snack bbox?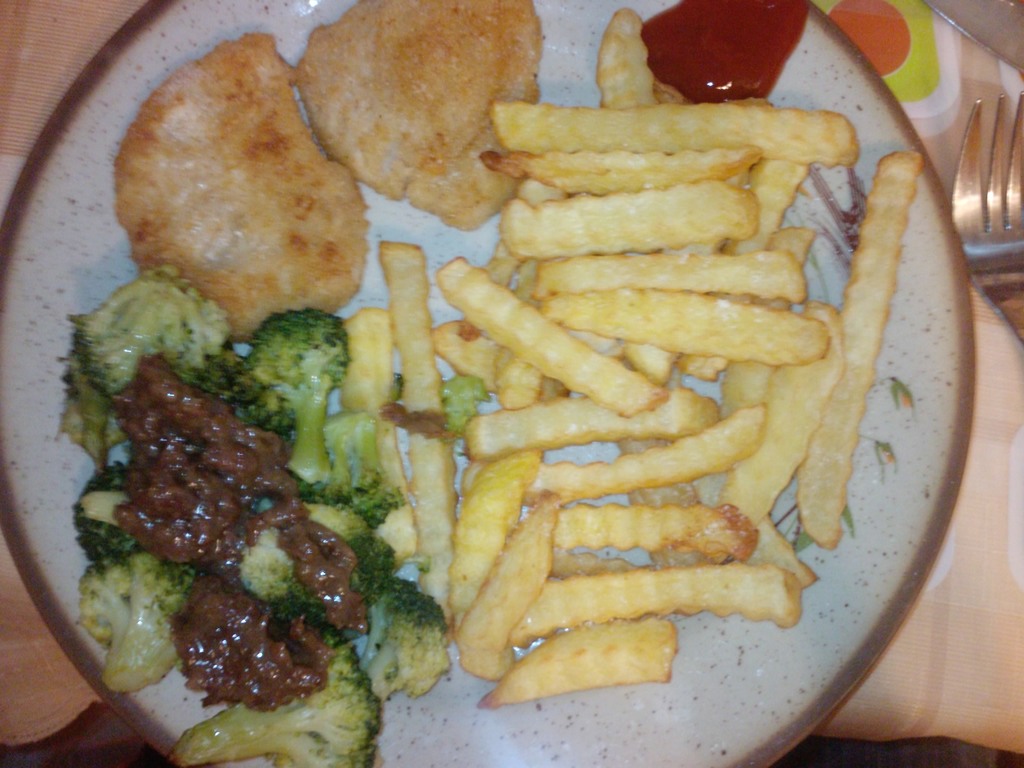
<box>68,262,468,767</box>
